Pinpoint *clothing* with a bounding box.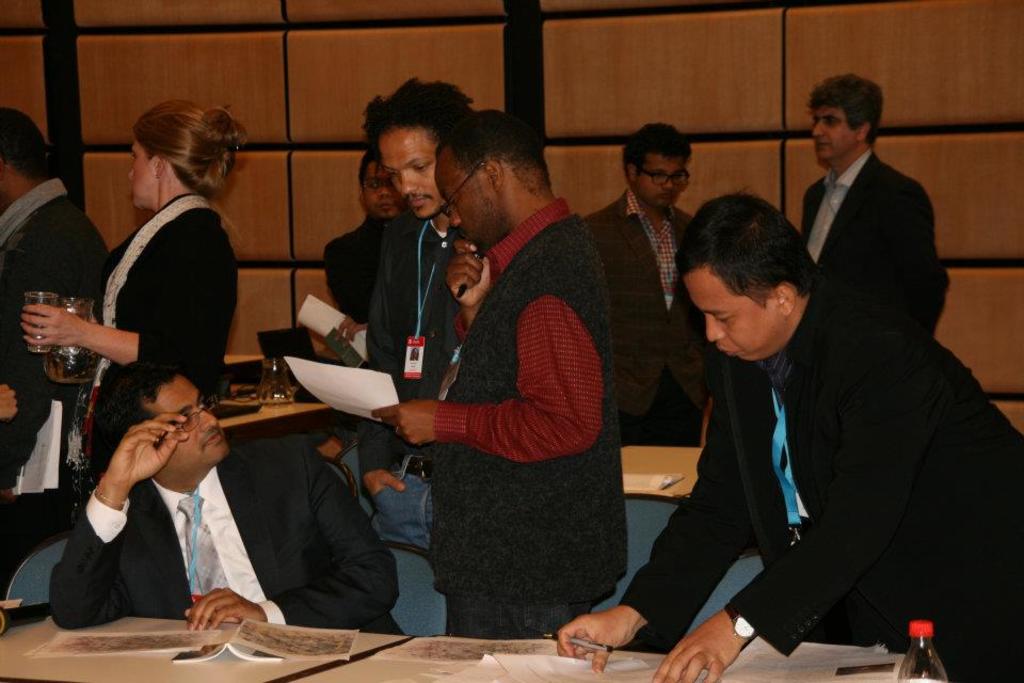
region(592, 192, 722, 443).
